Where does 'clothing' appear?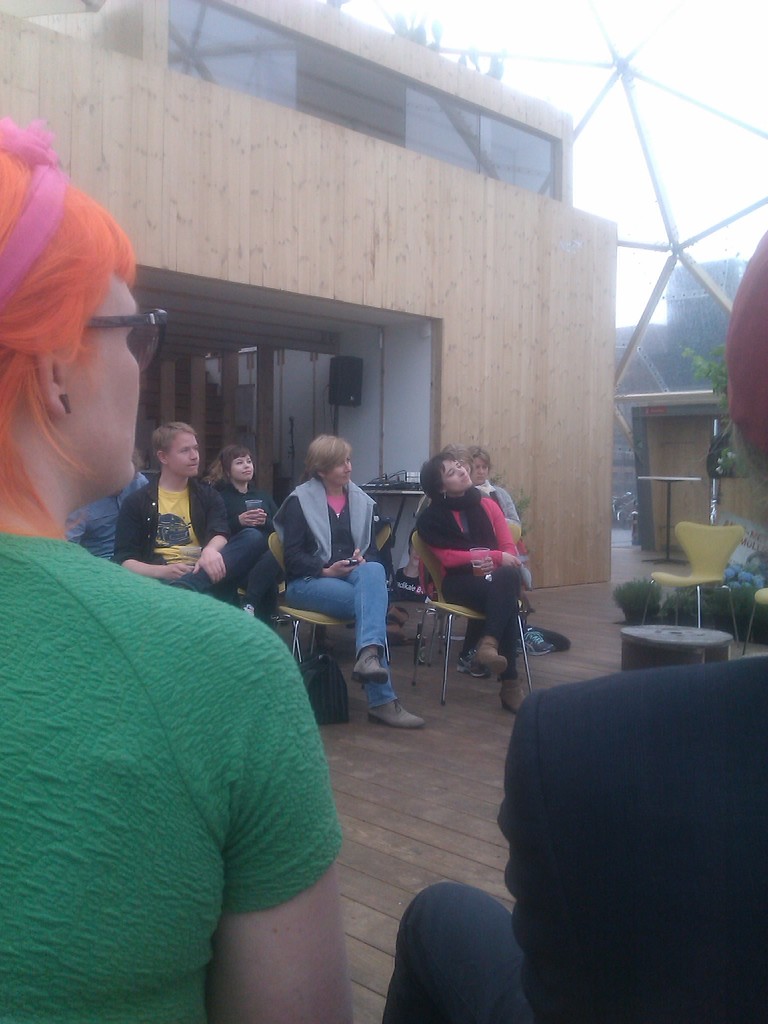
Appears at <bbox>215, 477, 291, 572</bbox>.
